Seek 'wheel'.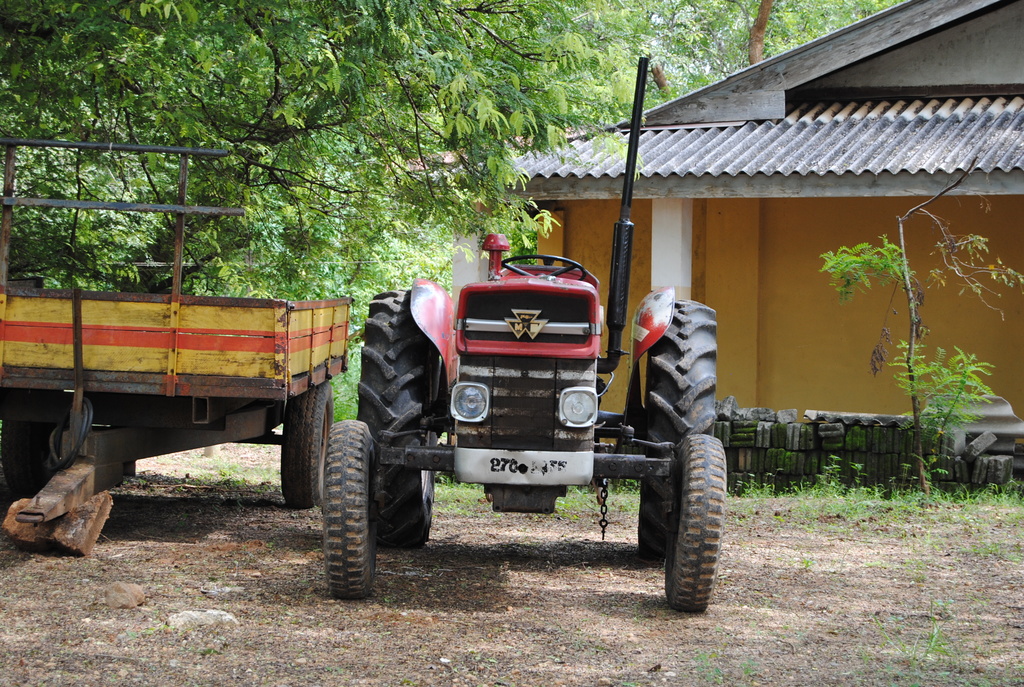
Rect(356, 287, 437, 549).
